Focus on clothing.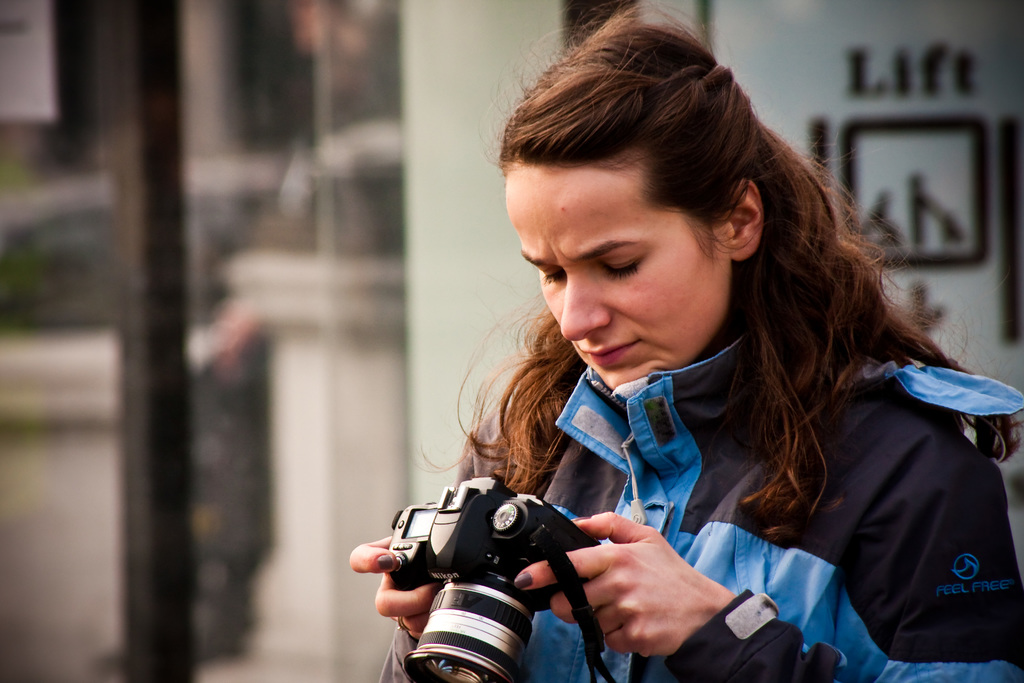
Focused at [left=333, top=207, right=984, bottom=678].
